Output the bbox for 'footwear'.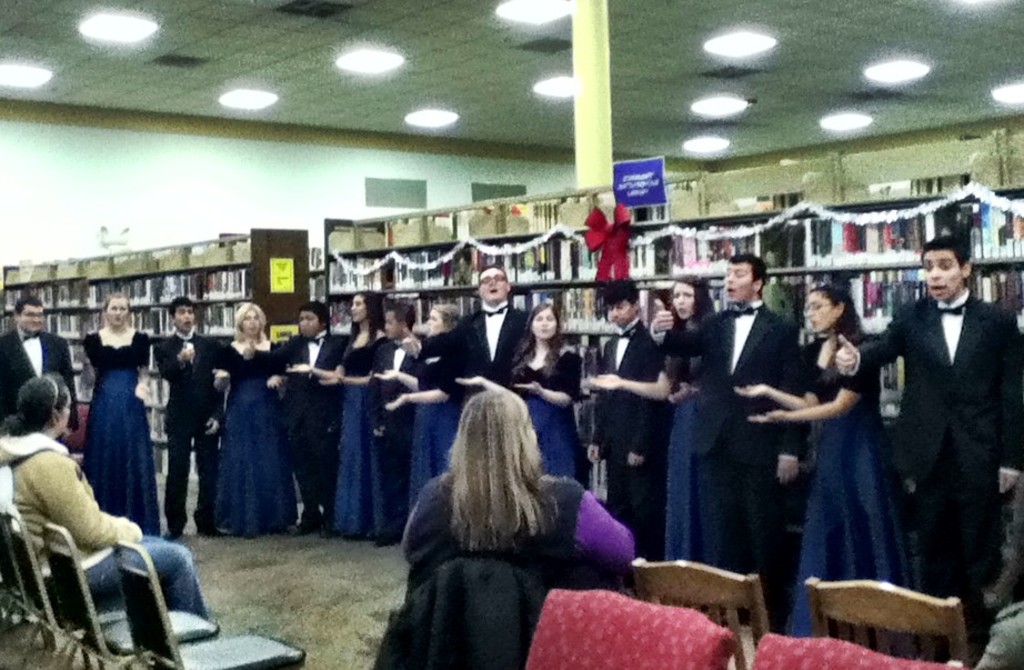
bbox=[381, 537, 396, 548].
